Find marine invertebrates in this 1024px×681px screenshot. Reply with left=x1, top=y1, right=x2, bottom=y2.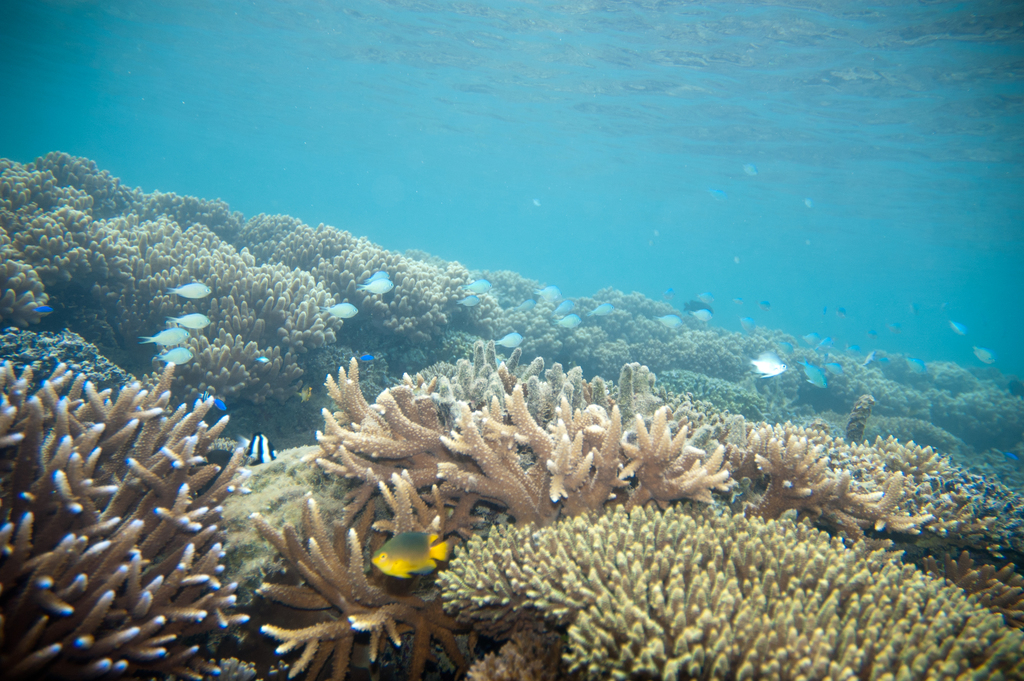
left=0, top=354, right=225, bottom=680.
